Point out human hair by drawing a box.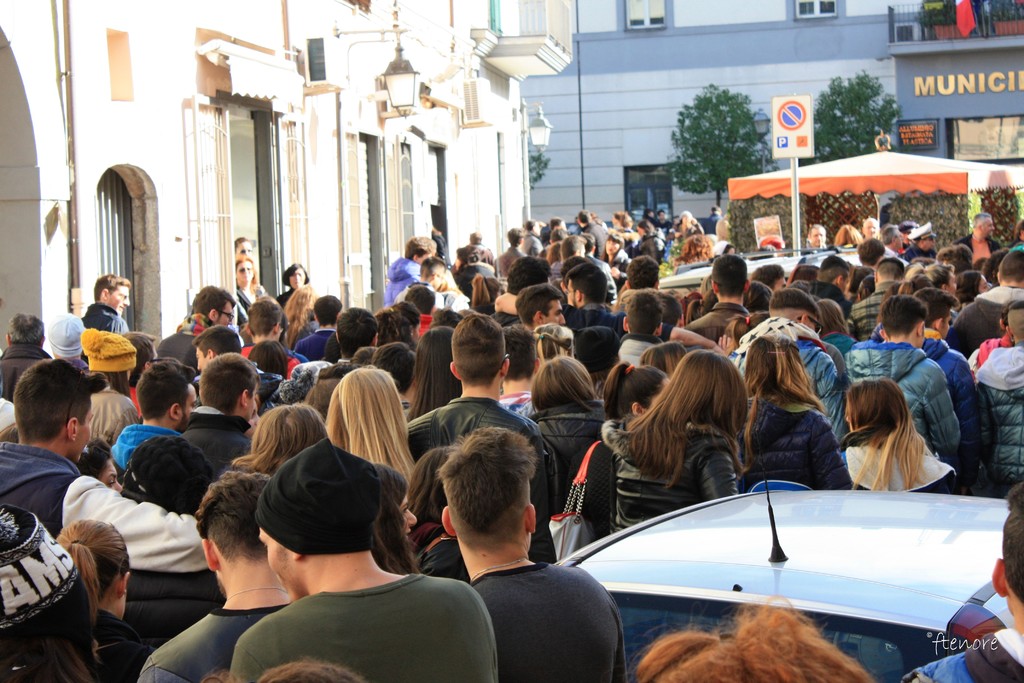
(880,224,900,243).
